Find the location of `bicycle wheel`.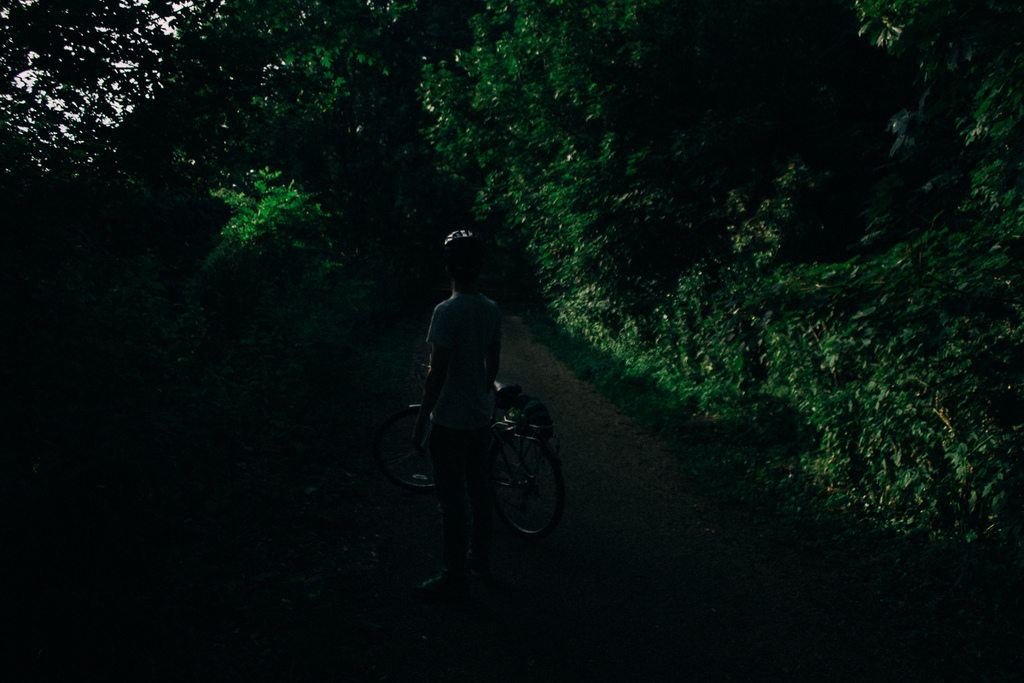
Location: box=[467, 413, 556, 554].
